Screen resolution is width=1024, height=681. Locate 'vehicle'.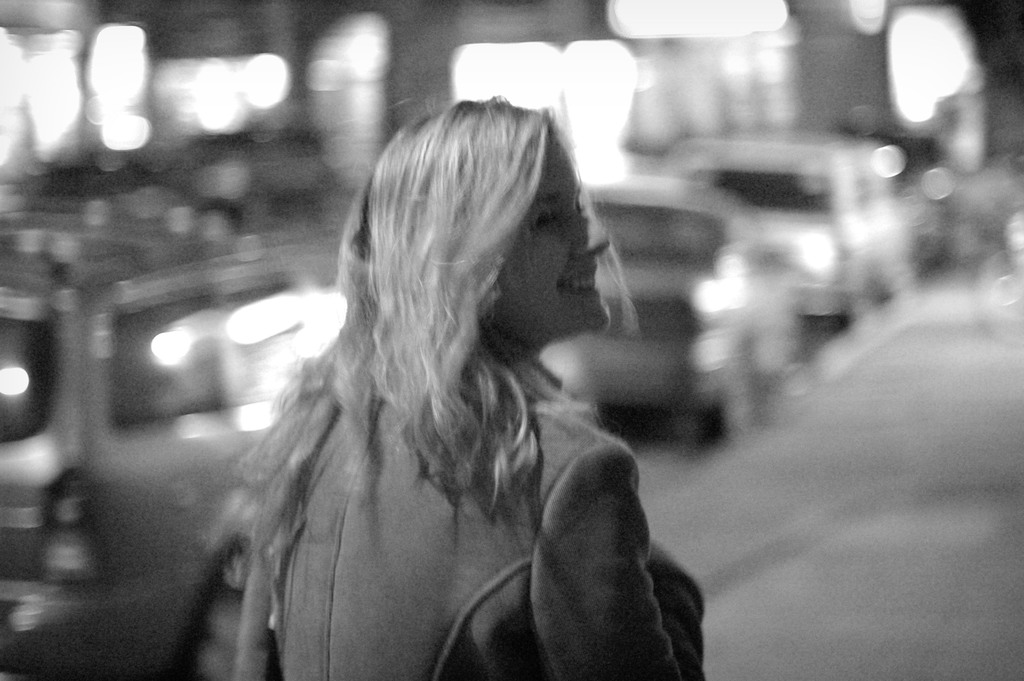
crop(534, 177, 806, 450).
